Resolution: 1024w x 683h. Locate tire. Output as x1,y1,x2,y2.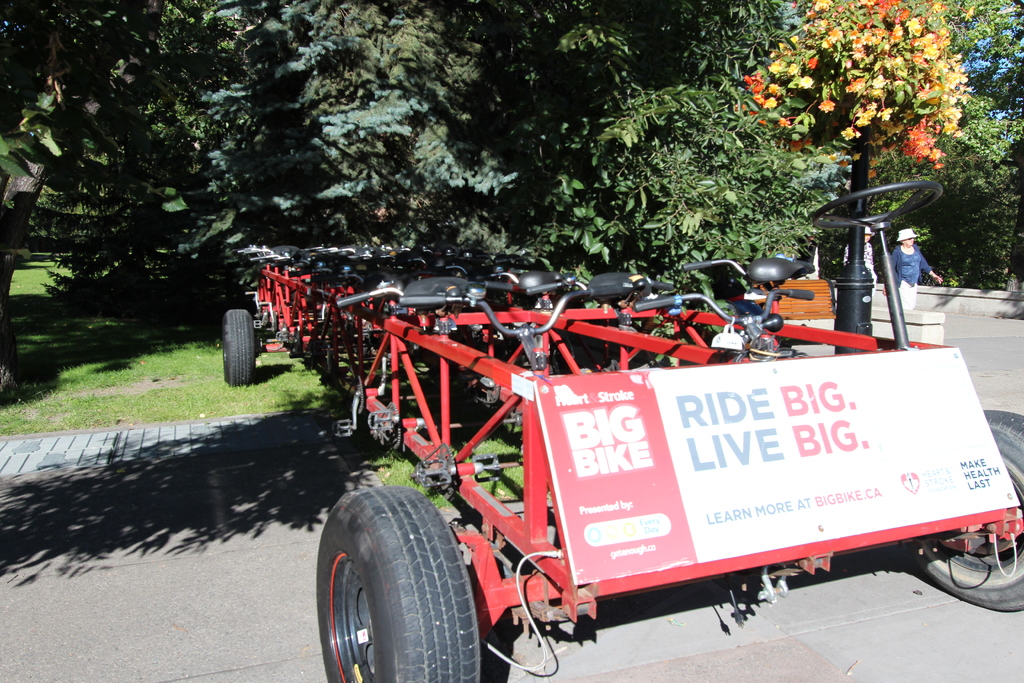
216,307,257,391.
